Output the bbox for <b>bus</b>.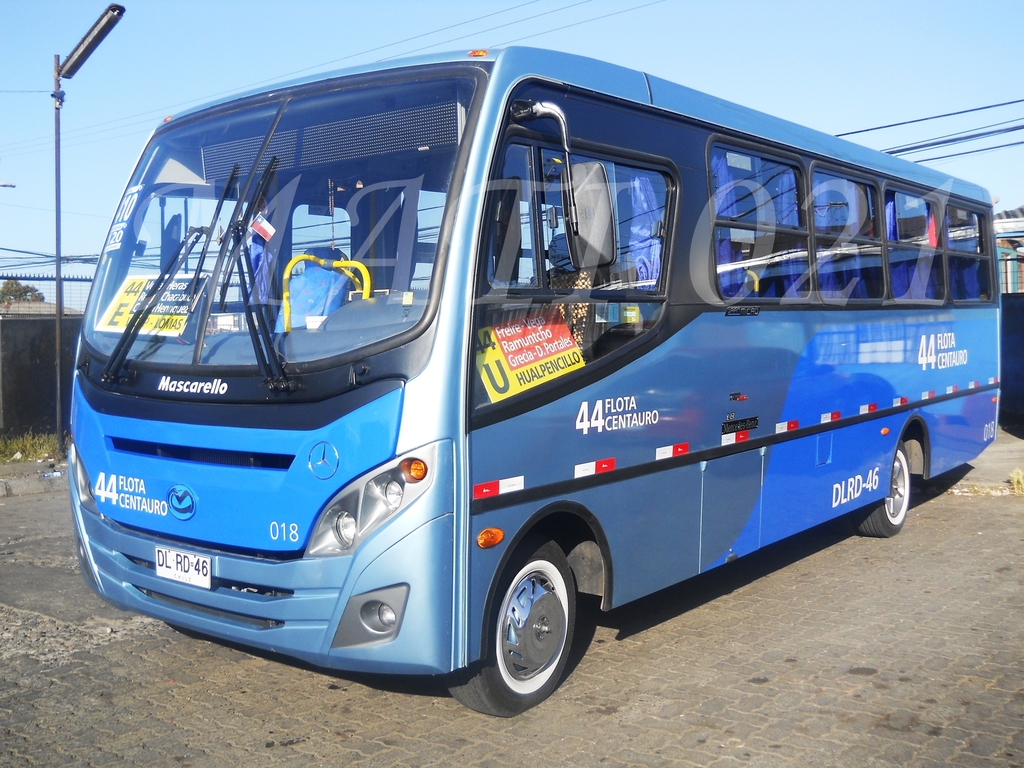
[67, 45, 1002, 717].
